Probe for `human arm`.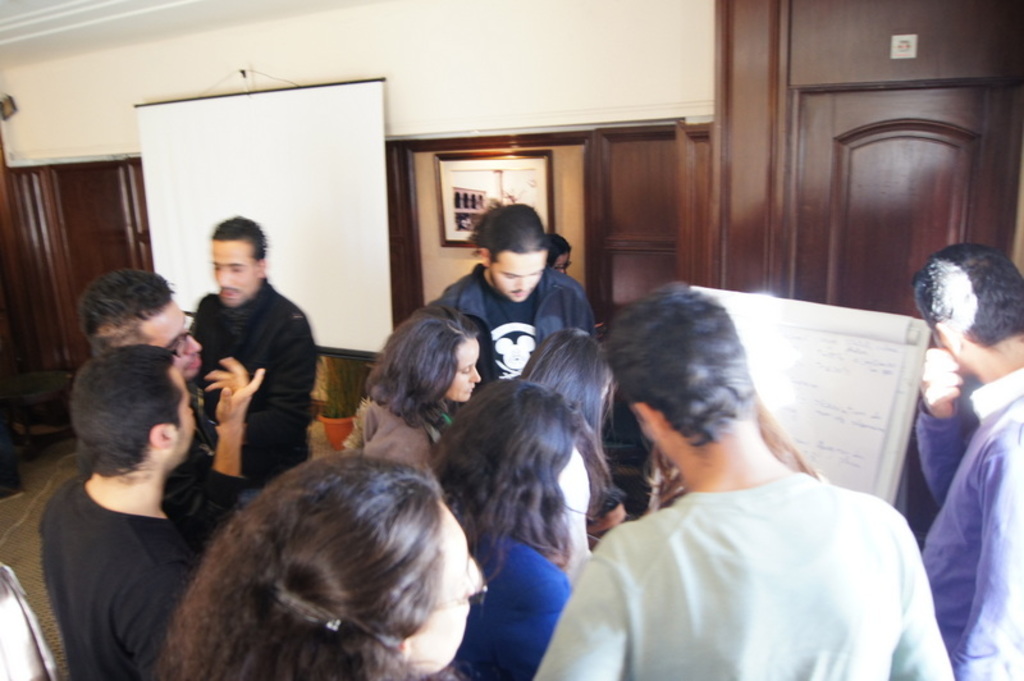
Probe result: [165, 360, 265, 544].
